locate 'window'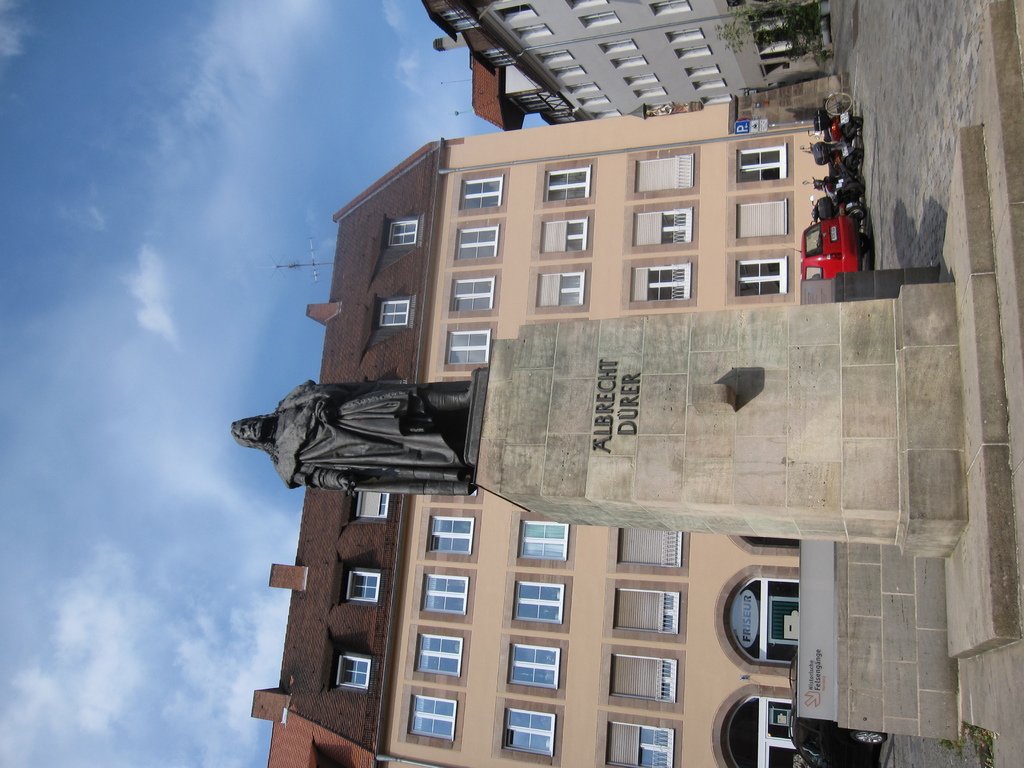
l=517, t=519, r=566, b=562
